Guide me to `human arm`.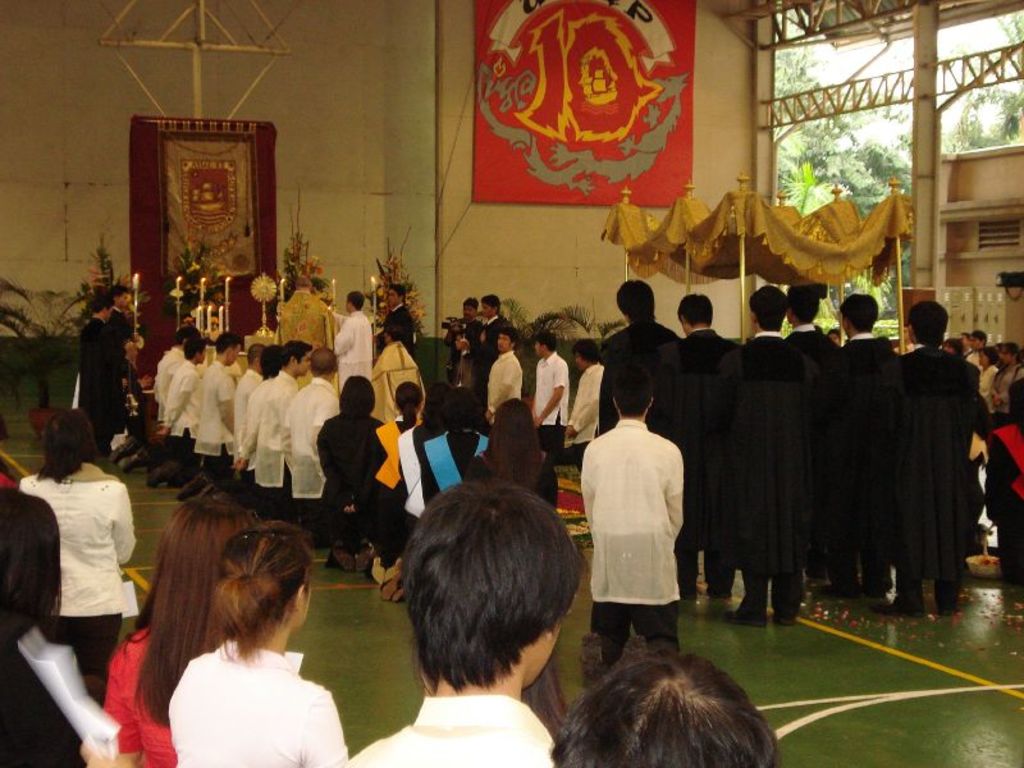
Guidance: [x1=283, y1=384, x2=298, y2=442].
